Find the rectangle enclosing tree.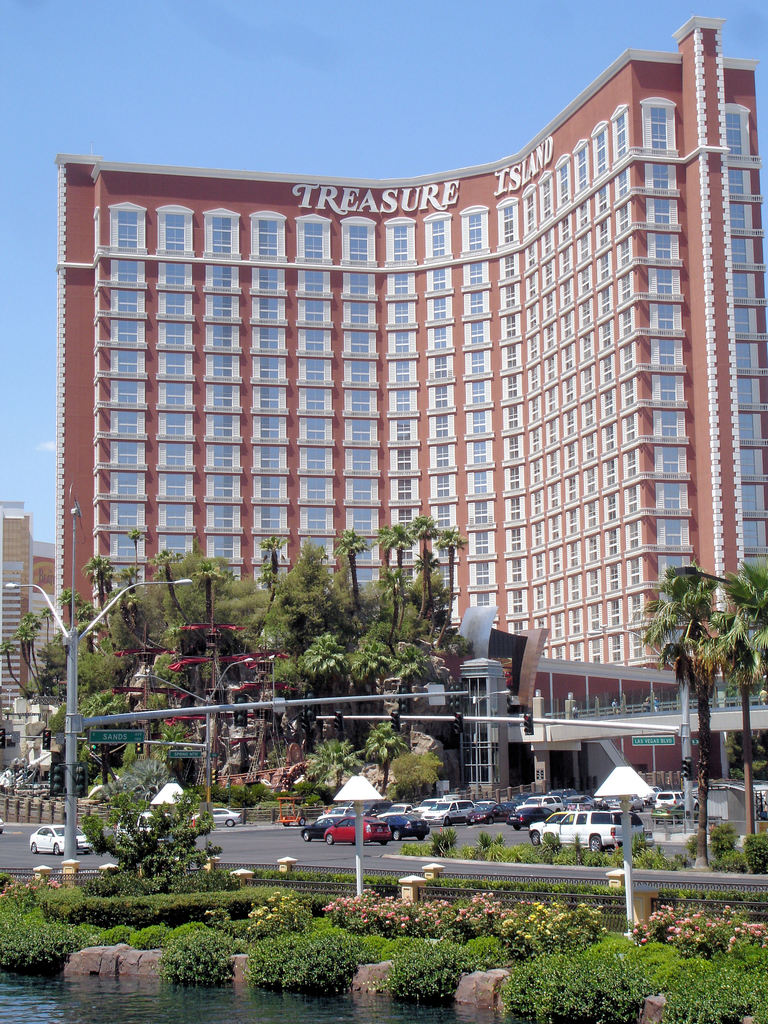
627:554:735:867.
